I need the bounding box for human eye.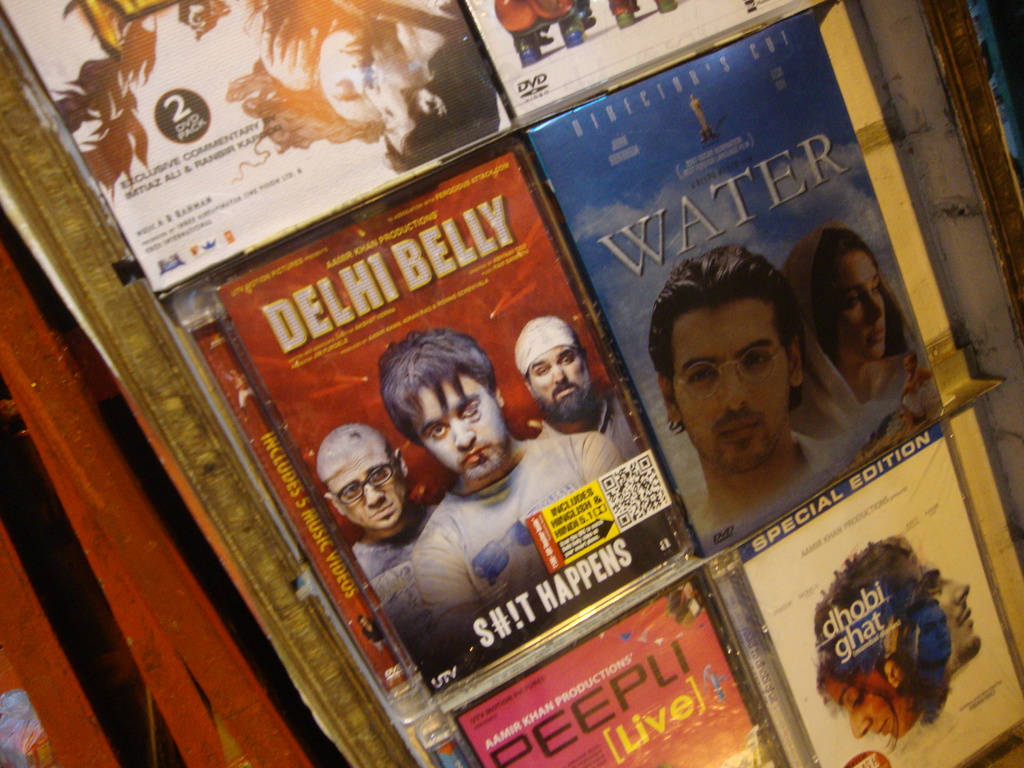
Here it is: 340 488 359 502.
